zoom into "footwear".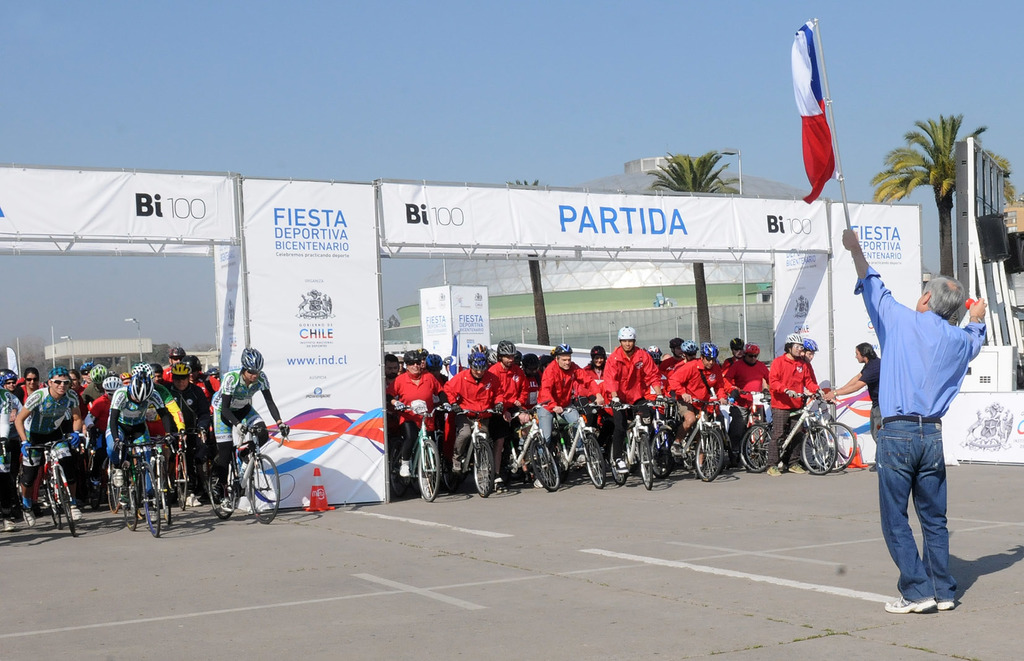
Zoom target: crop(182, 491, 199, 506).
